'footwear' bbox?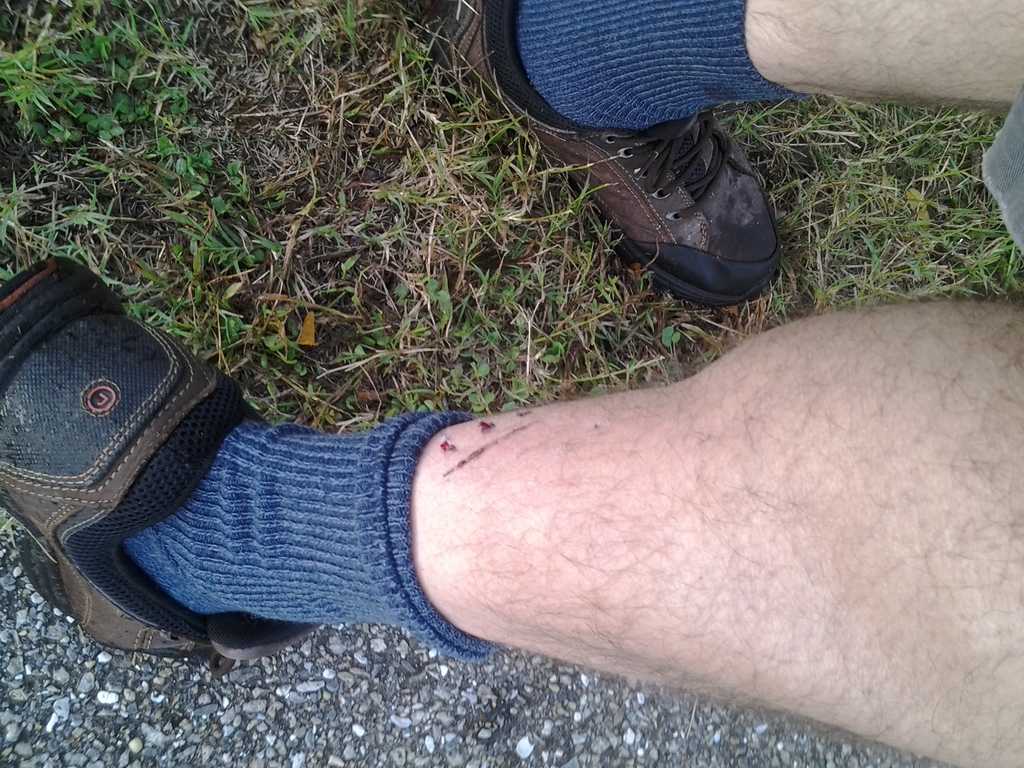
(424, 0, 783, 305)
